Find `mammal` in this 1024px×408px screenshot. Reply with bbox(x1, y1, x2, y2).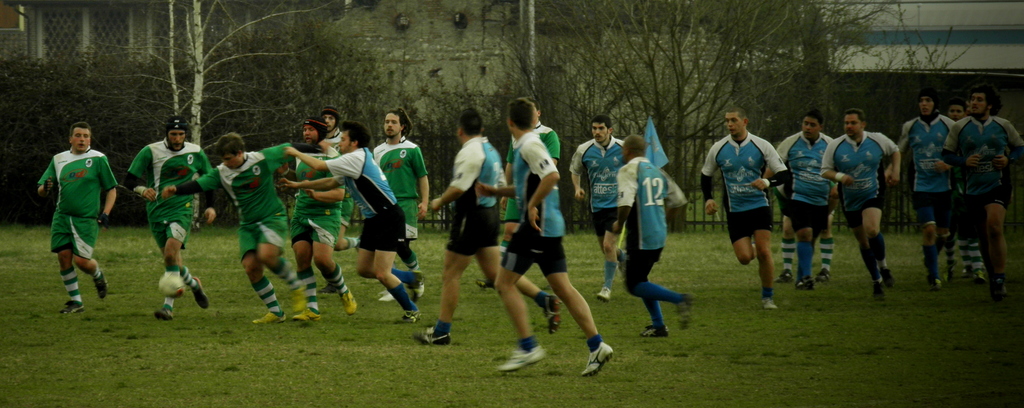
bbox(883, 95, 961, 290).
